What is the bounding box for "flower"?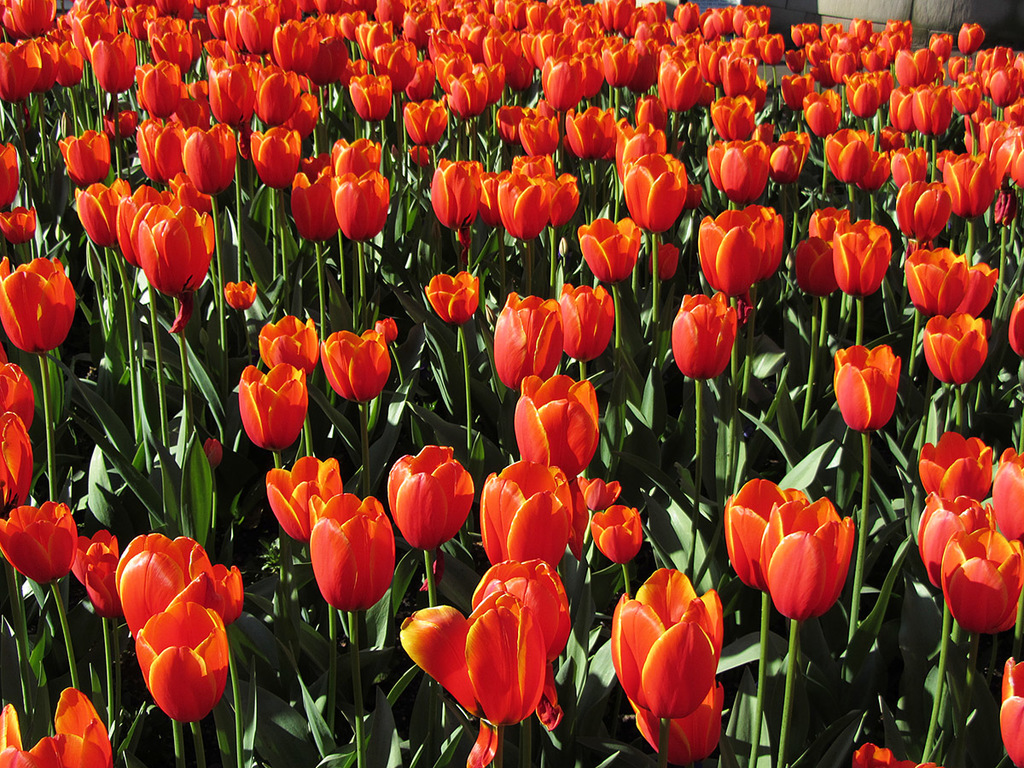
(266,457,344,542).
